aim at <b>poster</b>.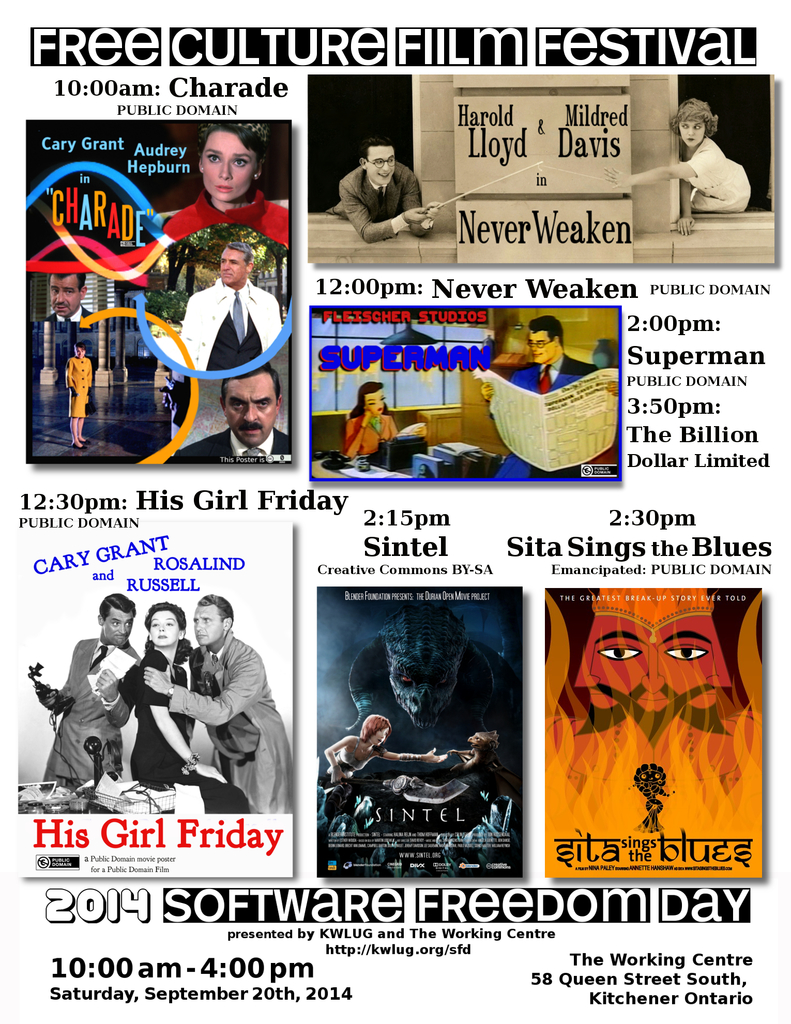
Aimed at (0,0,790,1023).
